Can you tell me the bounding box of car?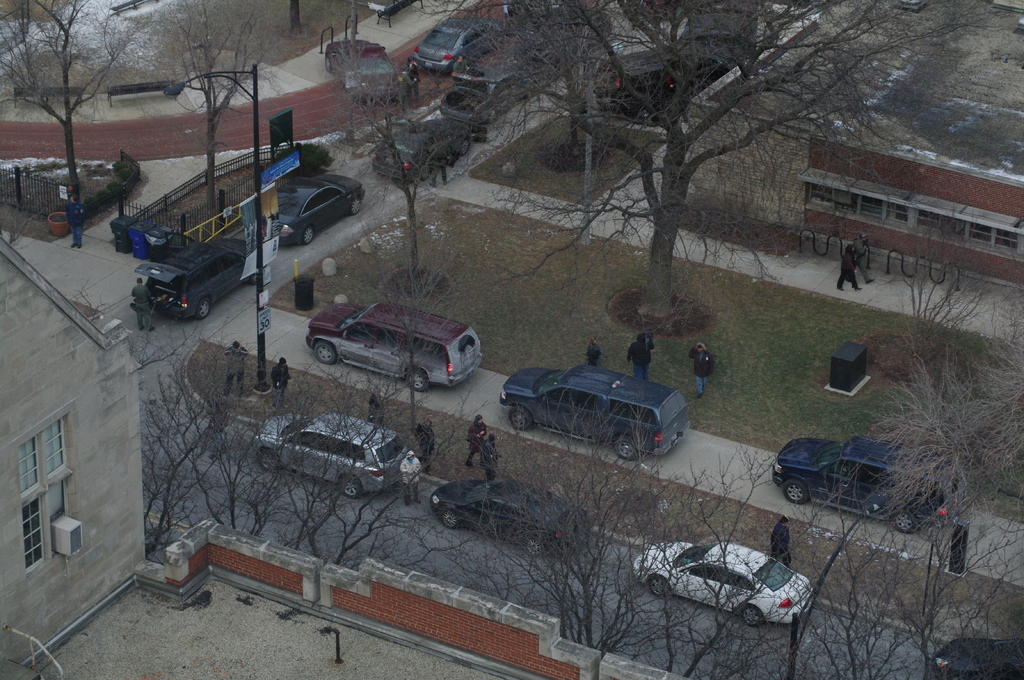
region(630, 538, 815, 623).
